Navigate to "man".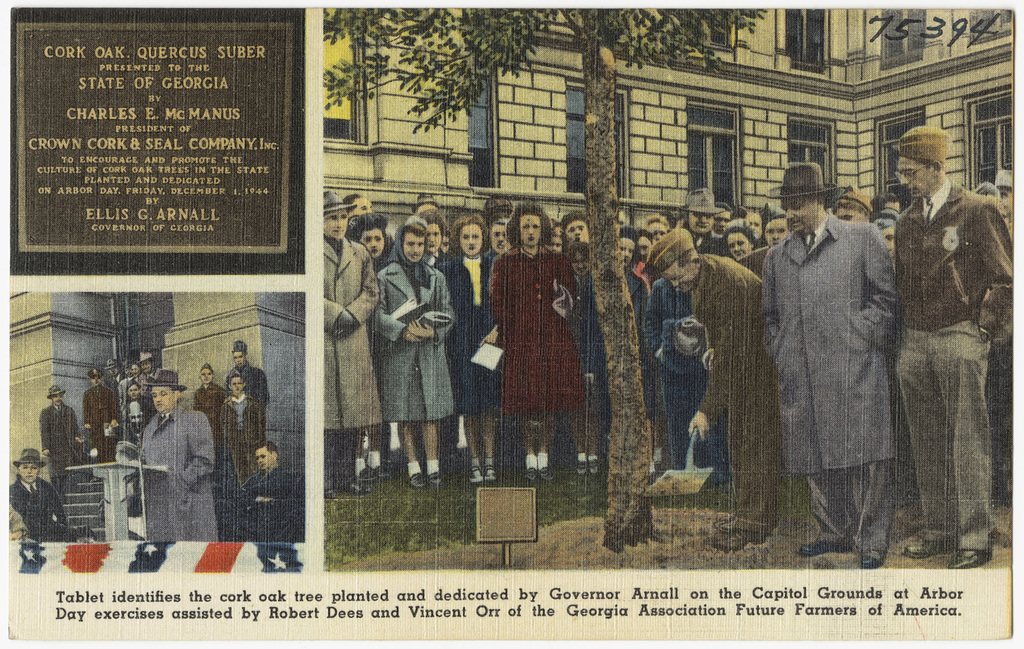
Navigation target: {"left": 231, "top": 342, "right": 270, "bottom": 401}.
